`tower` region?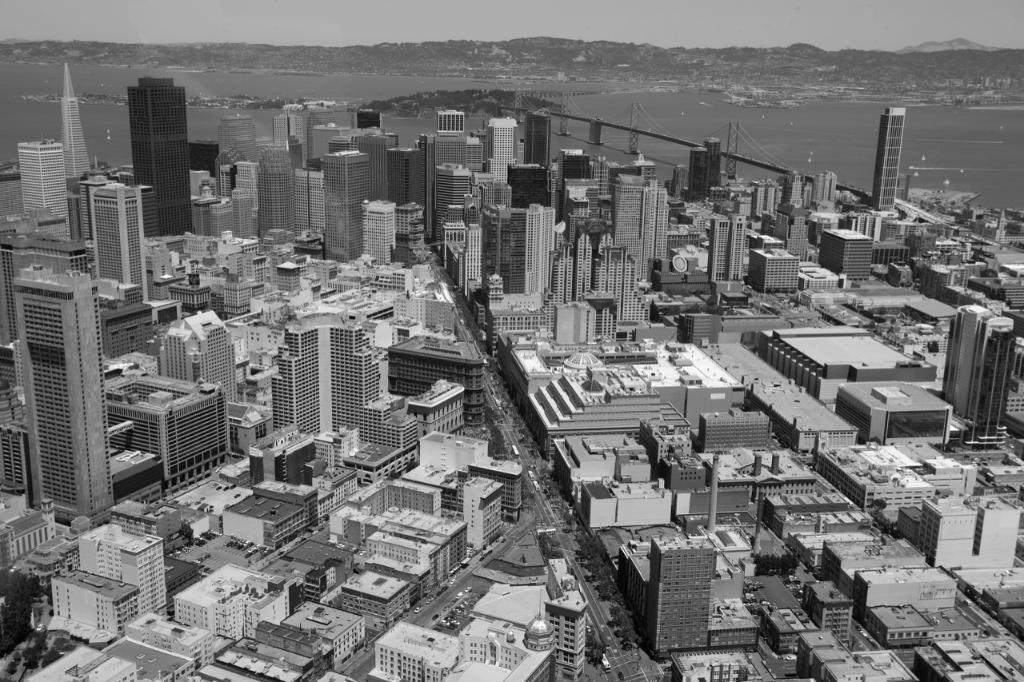
crop(75, 520, 170, 616)
